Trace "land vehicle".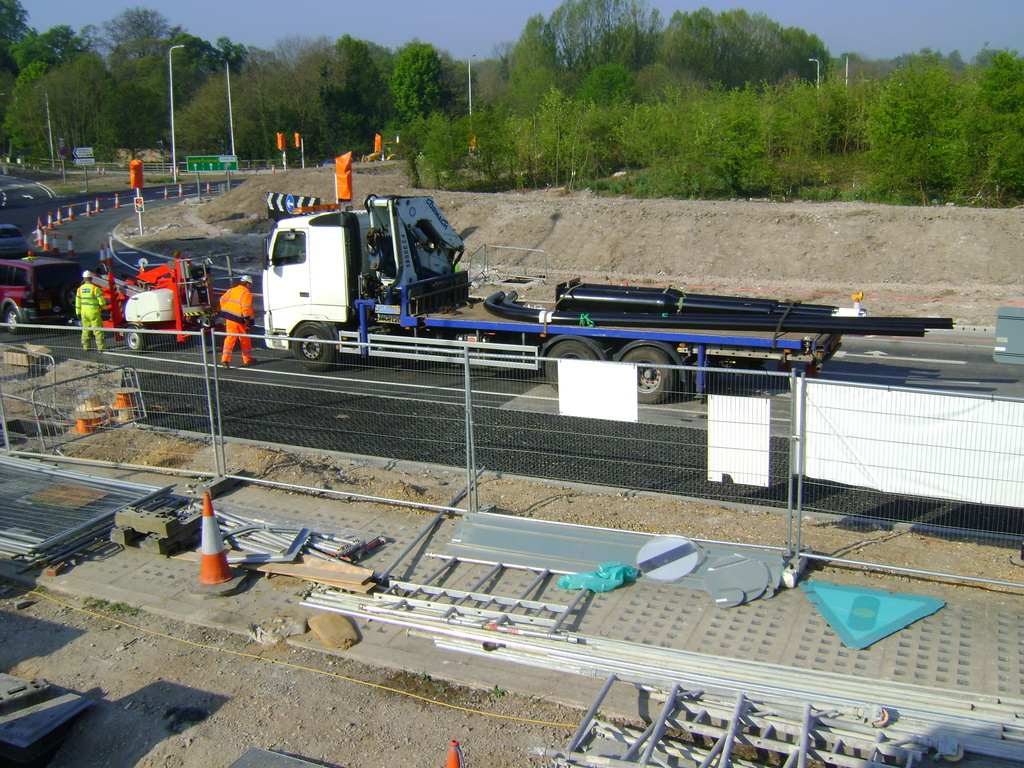
Traced to rect(274, 186, 765, 382).
